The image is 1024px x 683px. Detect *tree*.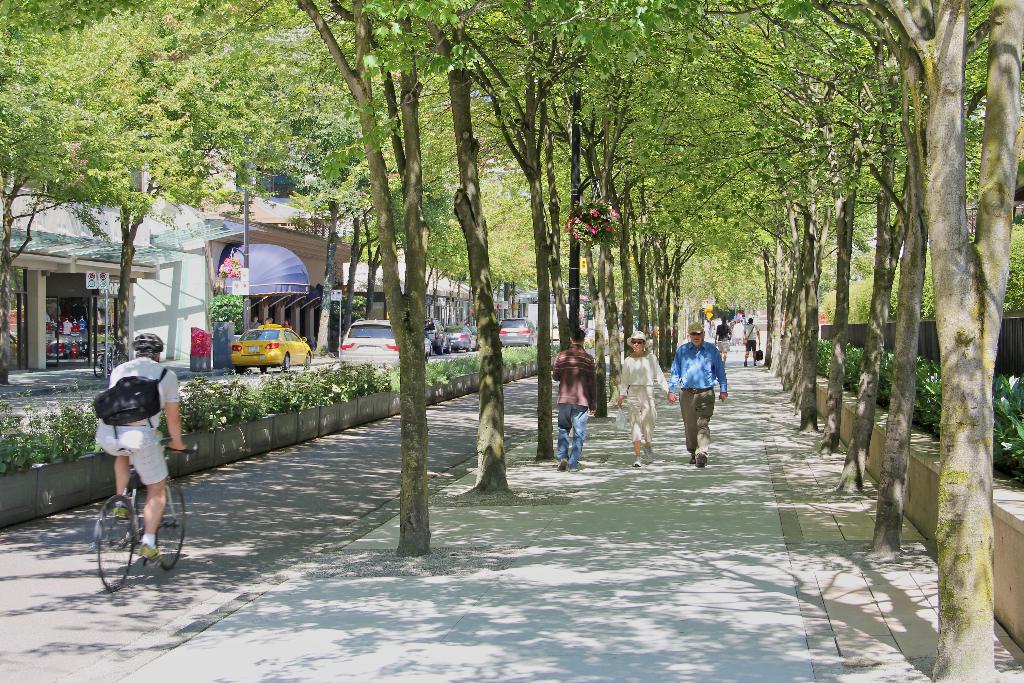
Detection: l=576, t=0, r=600, b=415.
